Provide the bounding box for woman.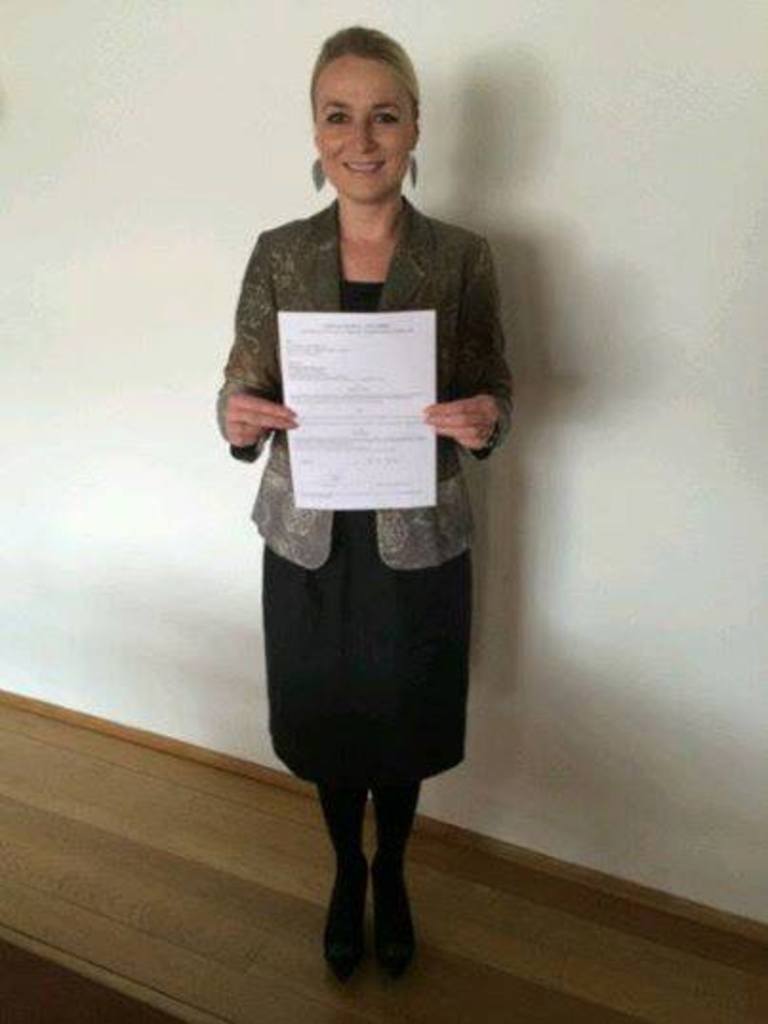
227:67:522:973.
